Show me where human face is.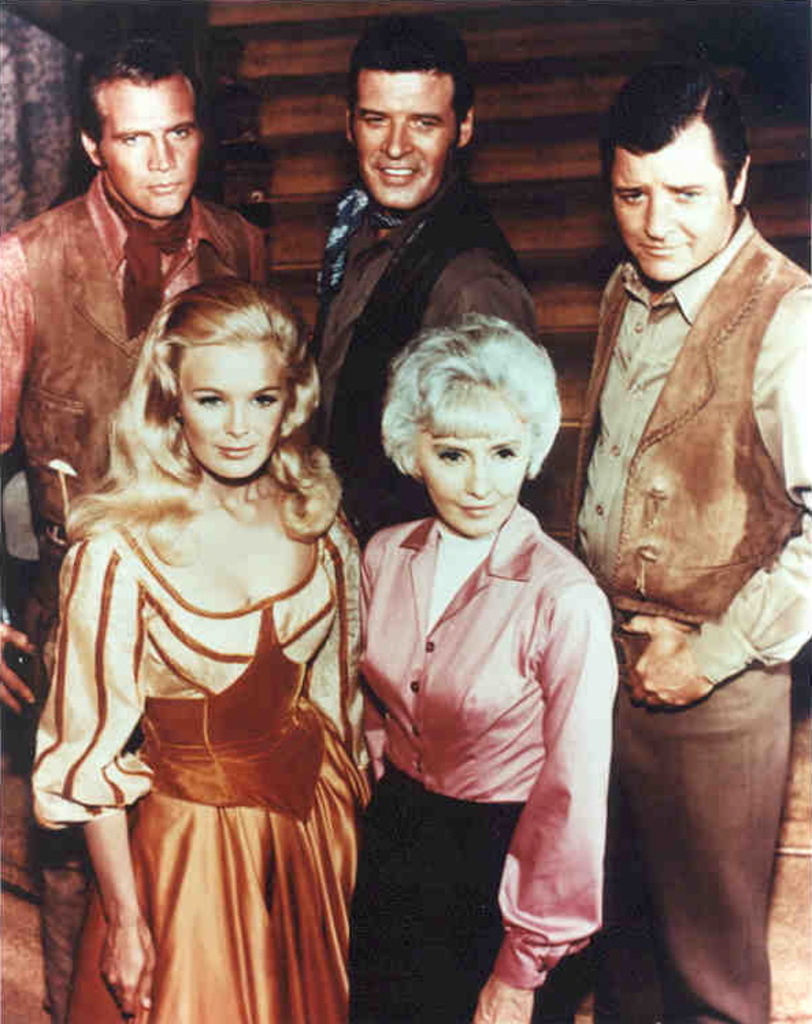
human face is at detection(615, 129, 735, 278).
